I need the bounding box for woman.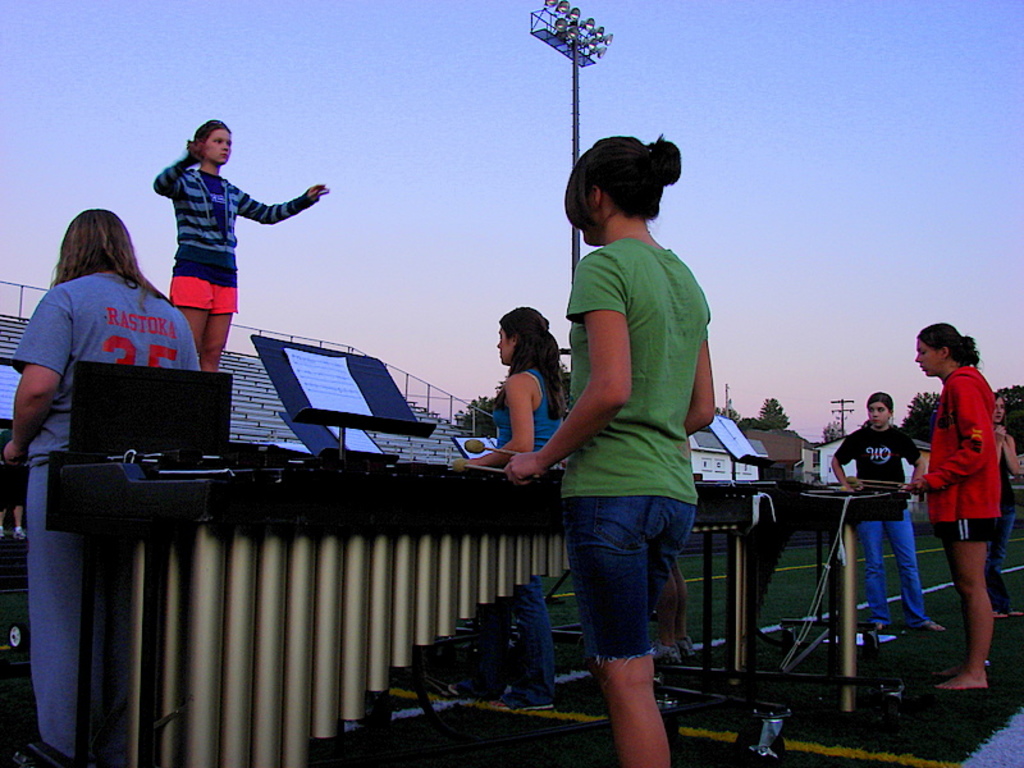
Here it is: l=147, t=111, r=330, b=367.
